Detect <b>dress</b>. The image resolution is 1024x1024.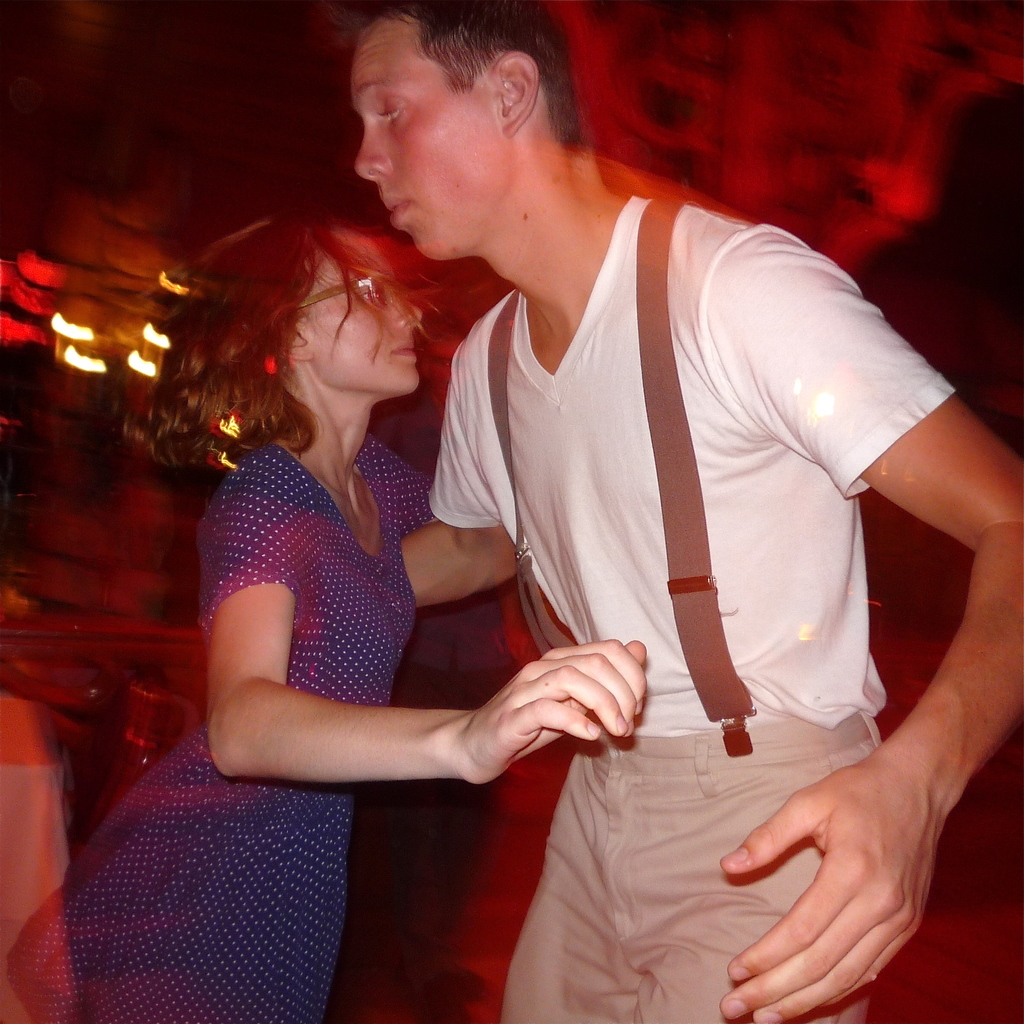
[9,435,429,1023].
